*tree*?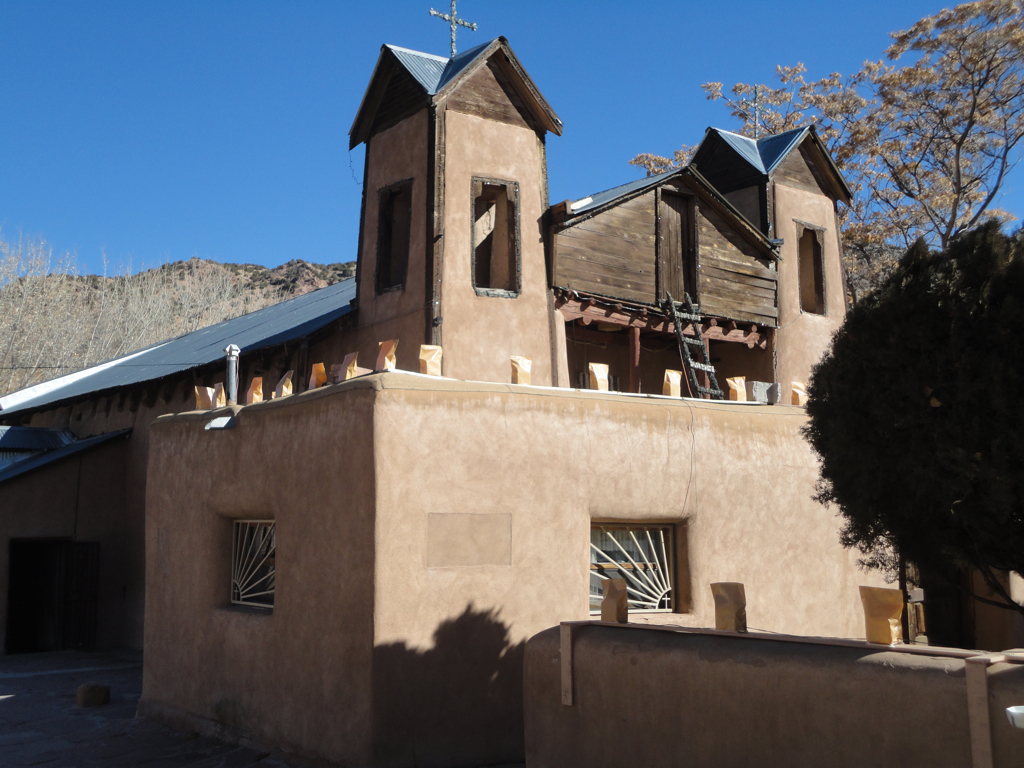
BBox(637, 0, 1023, 316)
